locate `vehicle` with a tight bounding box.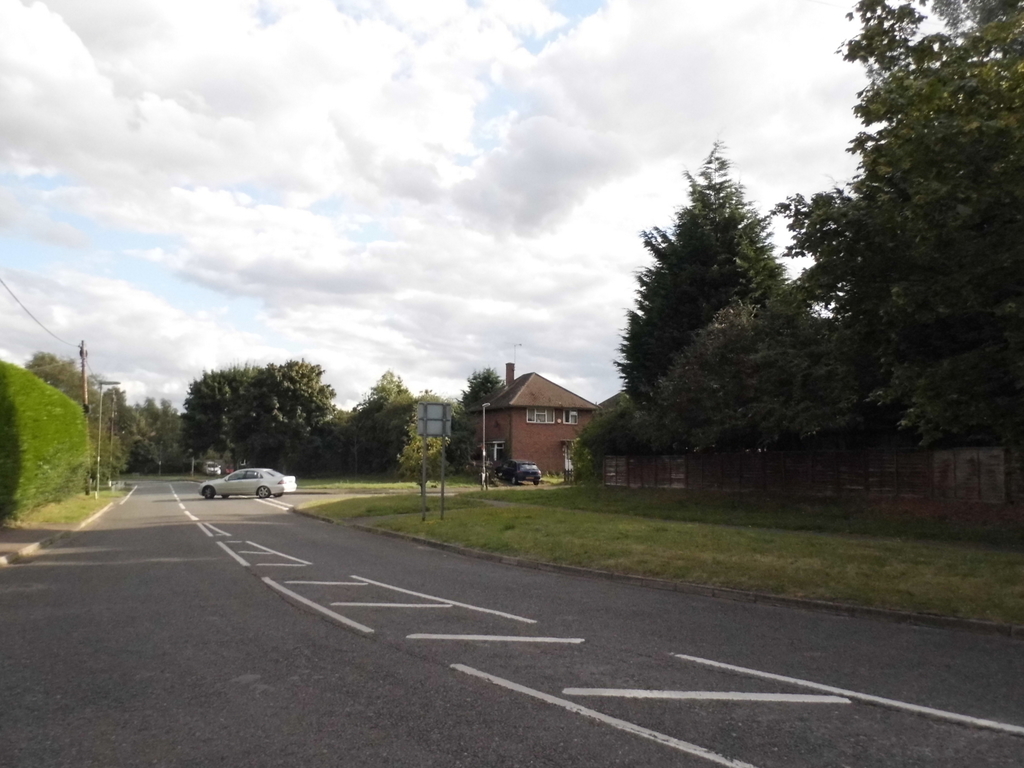
{"x1": 493, "y1": 458, "x2": 541, "y2": 488}.
